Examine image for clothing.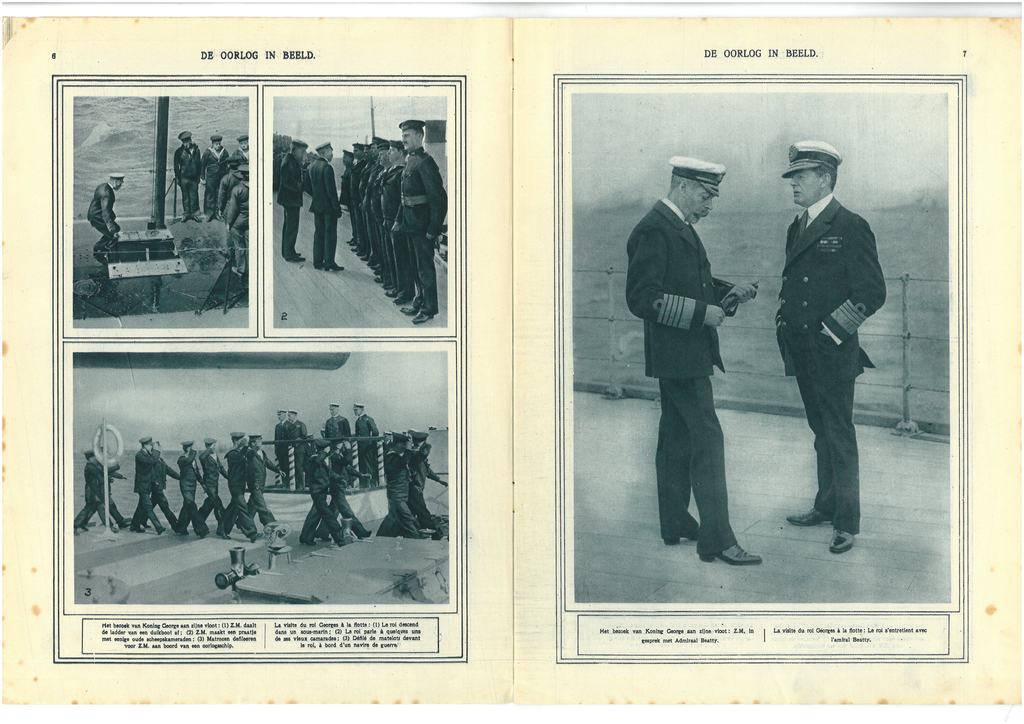
Examination result: [287,423,305,439].
